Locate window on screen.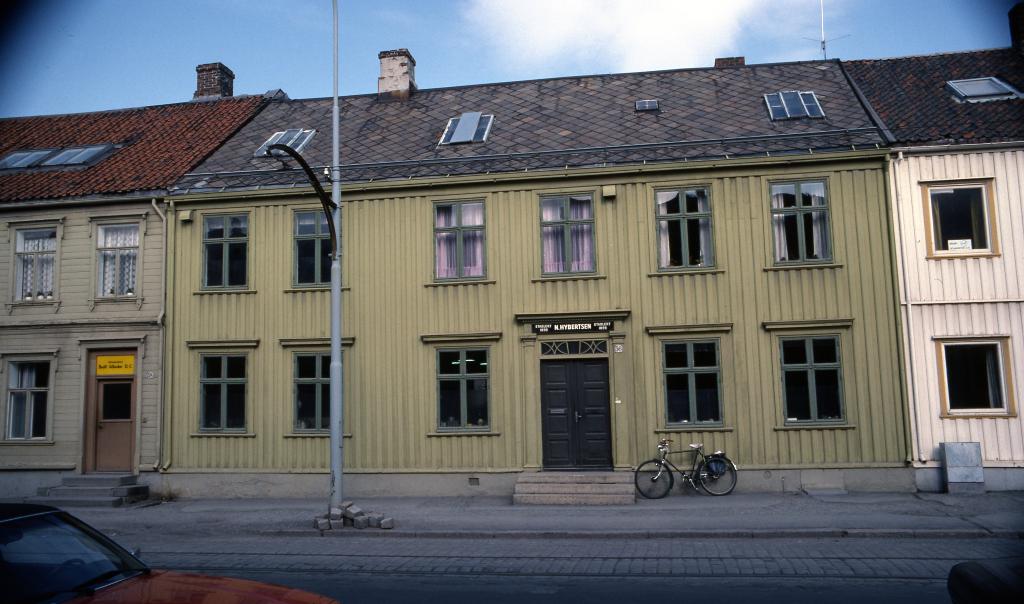
On screen at crop(931, 338, 1010, 414).
